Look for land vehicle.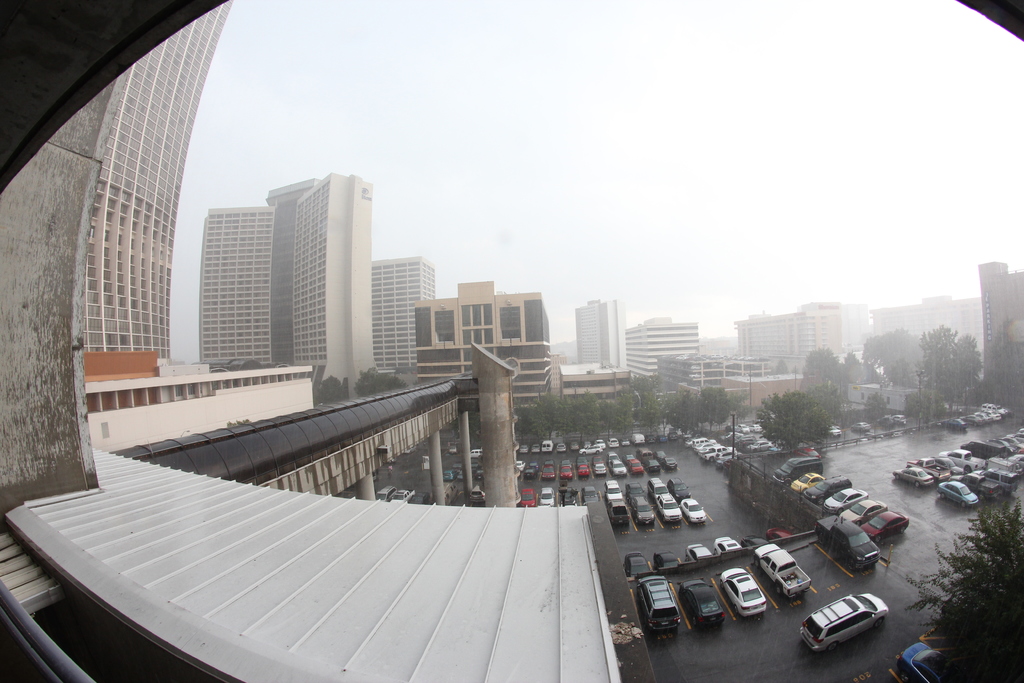
Found: {"left": 530, "top": 443, "right": 541, "bottom": 452}.
